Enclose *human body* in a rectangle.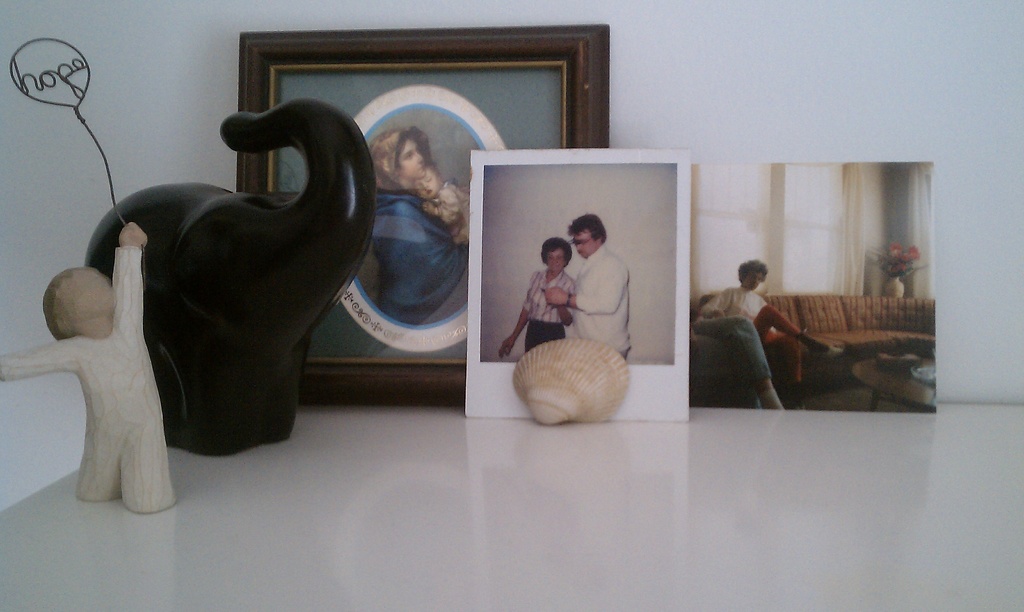
543 209 629 366.
